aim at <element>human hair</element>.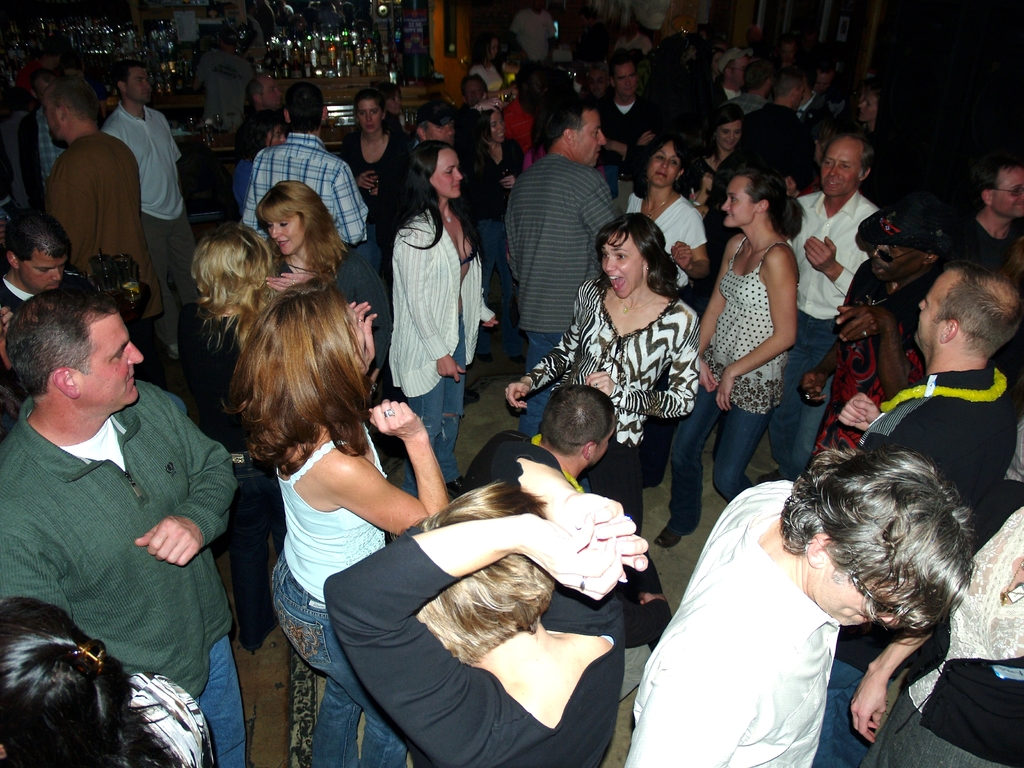
Aimed at l=287, t=81, r=326, b=131.
